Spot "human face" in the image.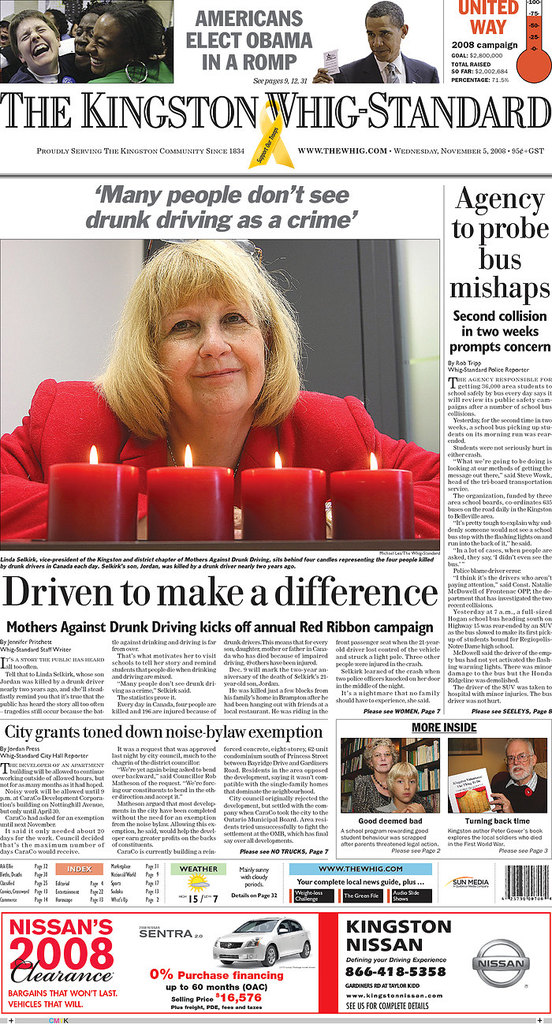
"human face" found at crop(391, 772, 414, 800).
